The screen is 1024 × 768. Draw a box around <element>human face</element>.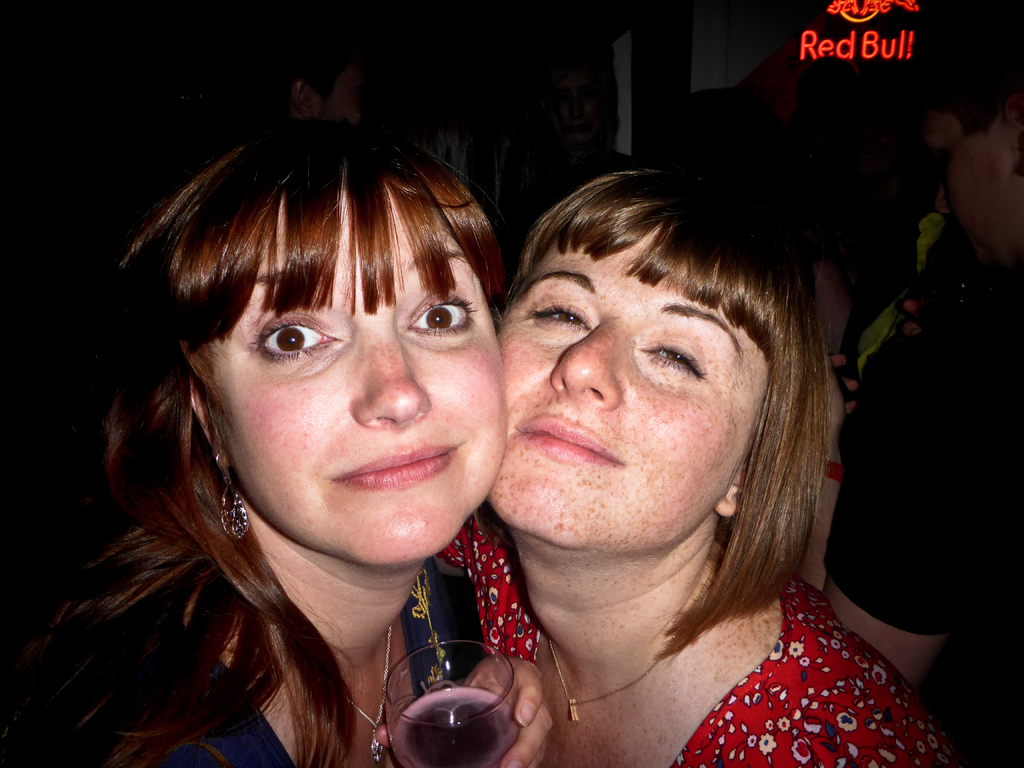
Rect(499, 224, 769, 548).
